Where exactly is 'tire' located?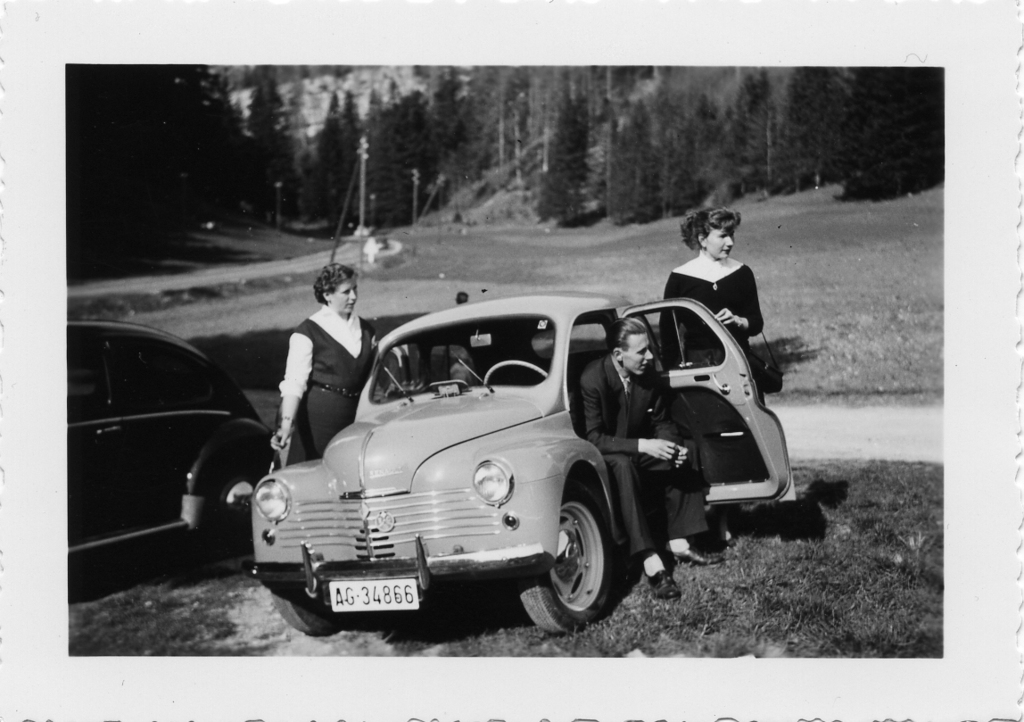
Its bounding box is [x1=271, y1=582, x2=345, y2=641].
